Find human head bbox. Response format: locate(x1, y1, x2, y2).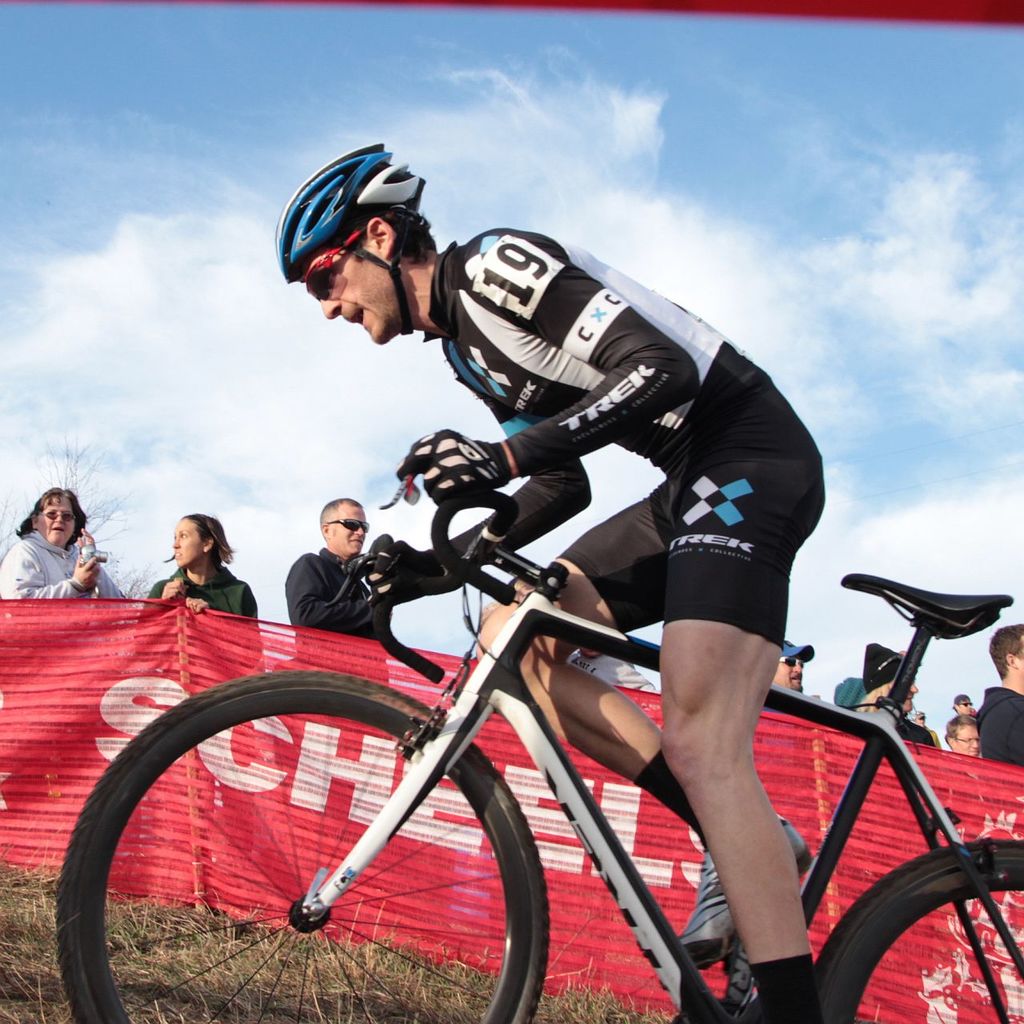
locate(952, 691, 975, 716).
